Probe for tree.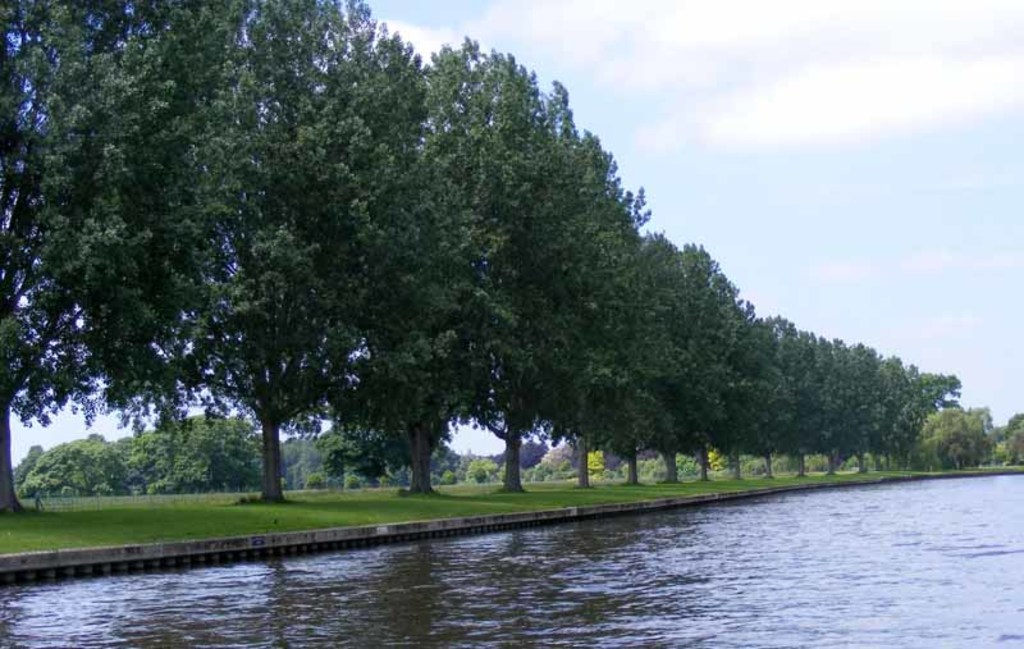
Probe result: pyautogui.locateOnScreen(908, 399, 996, 475).
